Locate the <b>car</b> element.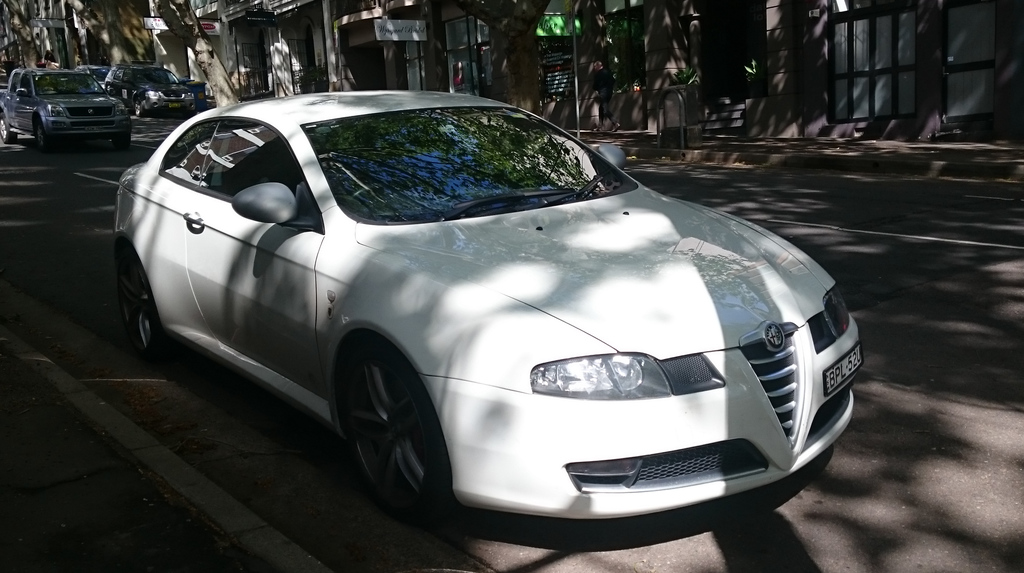
Element bbox: Rect(0, 60, 131, 149).
